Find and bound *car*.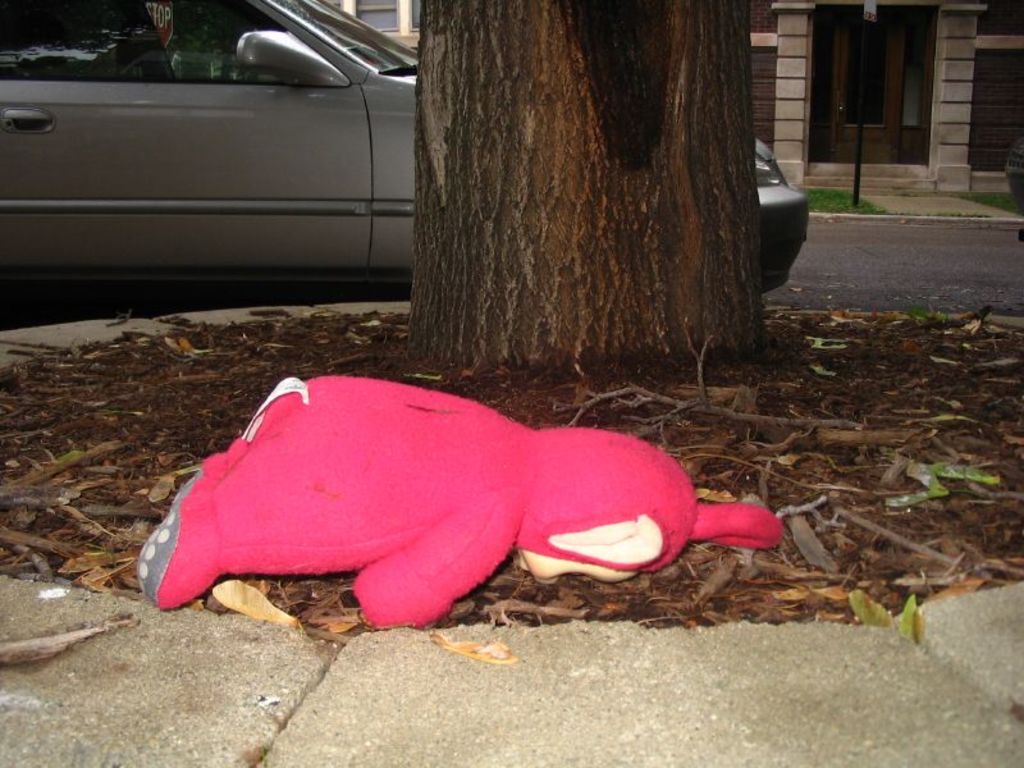
Bound: bbox=[0, 0, 812, 297].
